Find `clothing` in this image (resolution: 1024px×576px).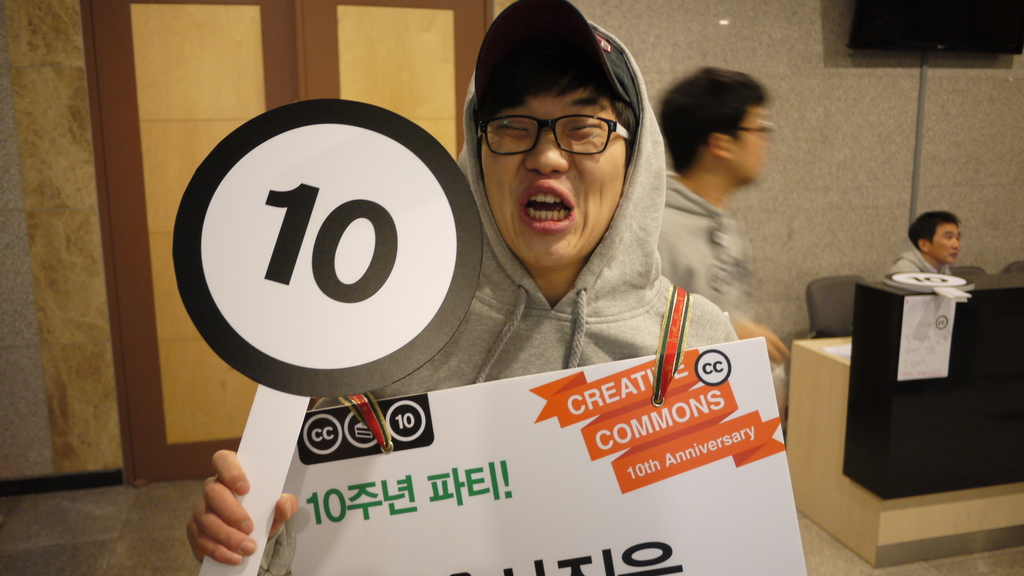
886,250,949,274.
